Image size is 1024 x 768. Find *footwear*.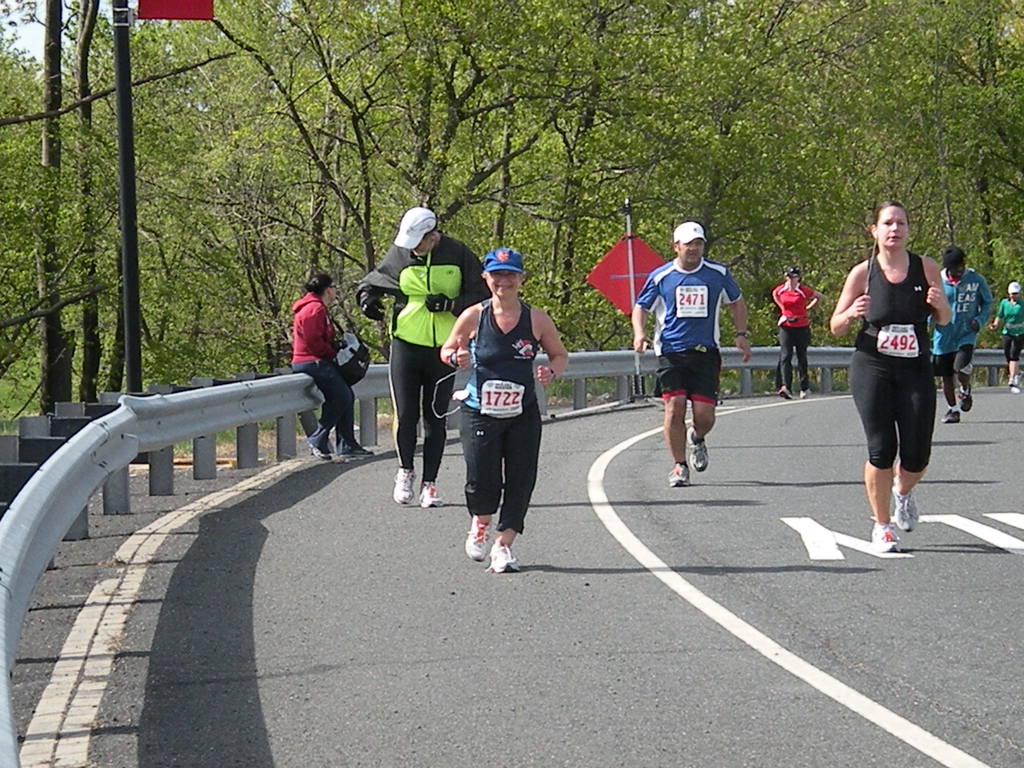
<box>308,438,332,461</box>.
